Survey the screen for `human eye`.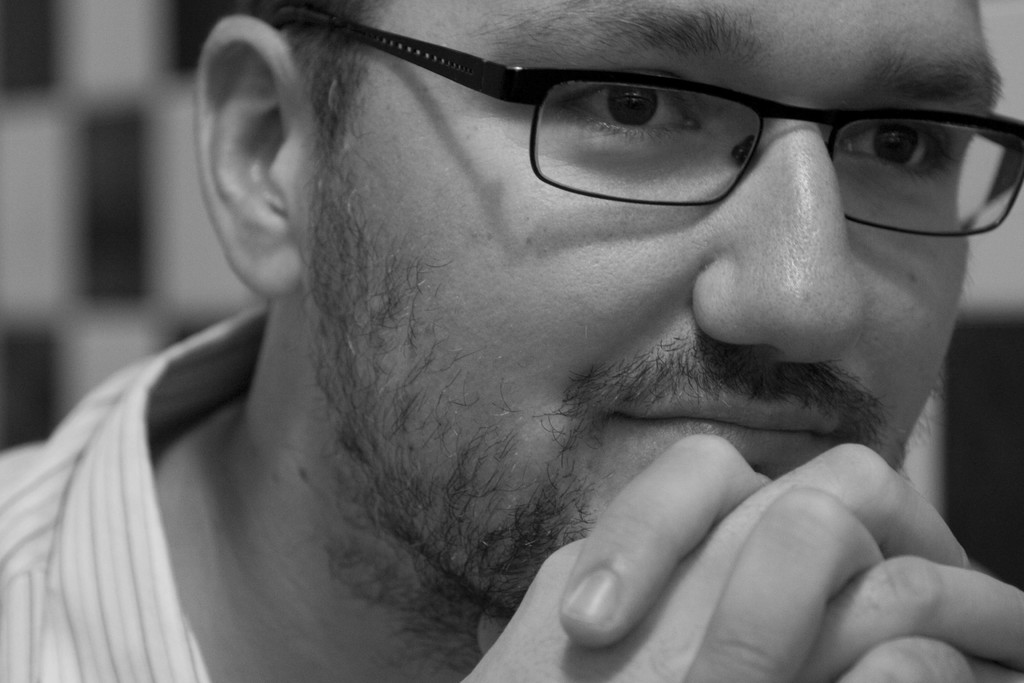
Survey found: <bbox>833, 100, 977, 206</bbox>.
